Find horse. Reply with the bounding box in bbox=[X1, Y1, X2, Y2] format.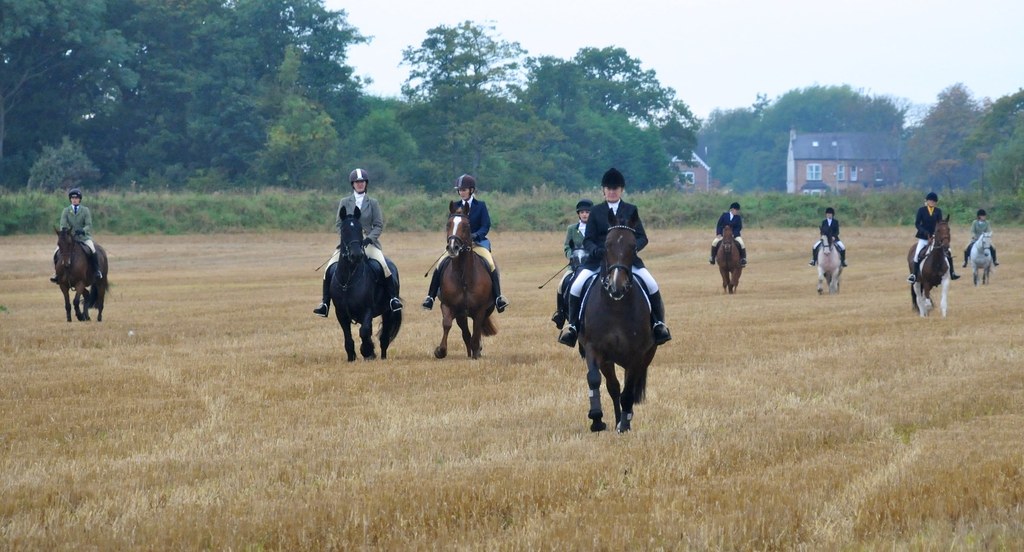
bbox=[964, 229, 996, 283].
